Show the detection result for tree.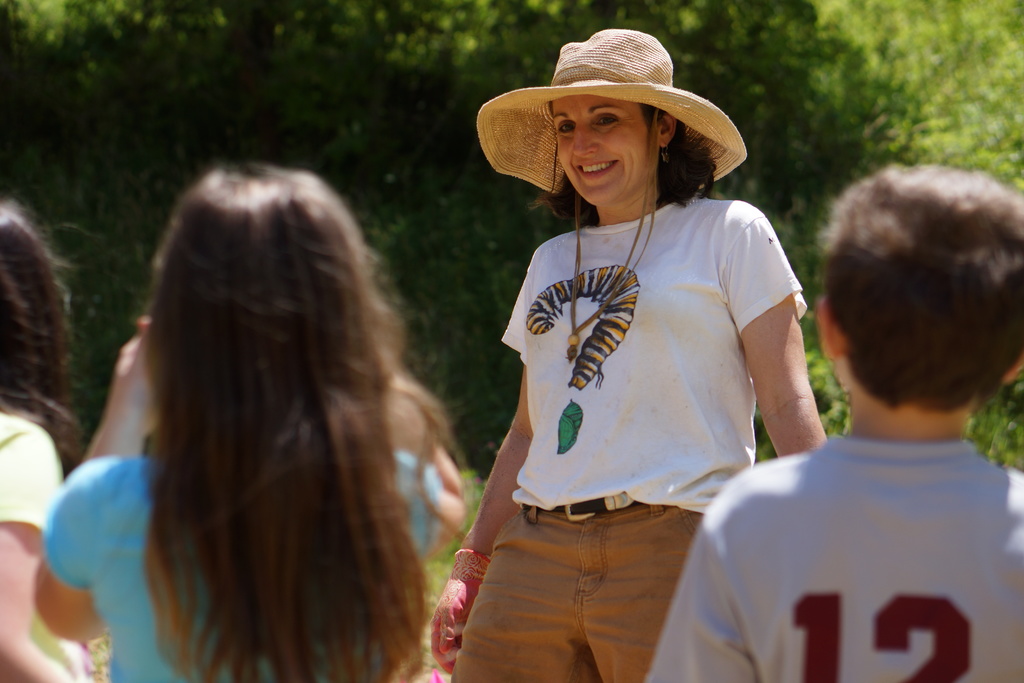
{"left": 803, "top": 0, "right": 1023, "bottom": 475}.
